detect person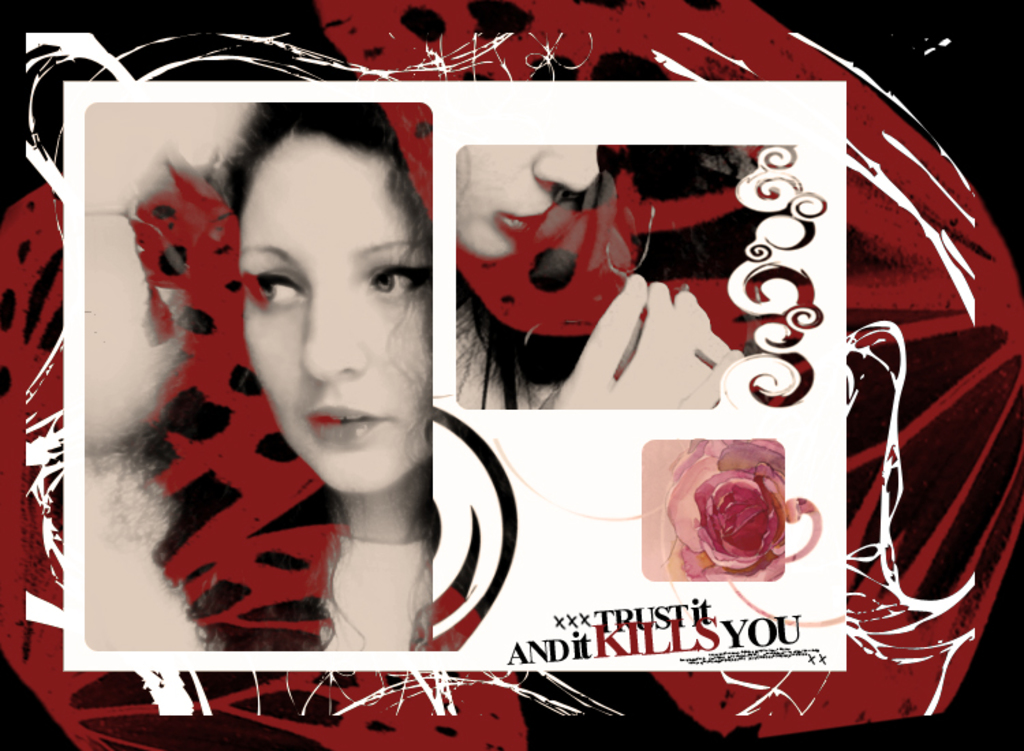
rect(456, 143, 748, 411)
